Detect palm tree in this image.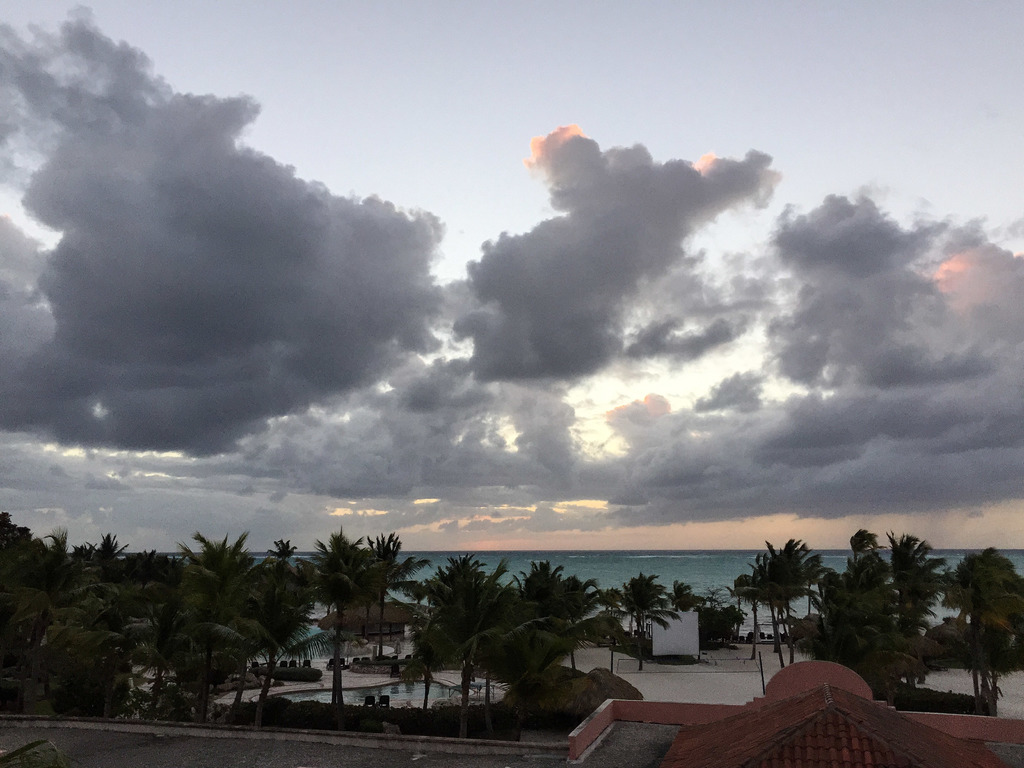
Detection: {"x1": 831, "y1": 525, "x2": 886, "y2": 671}.
